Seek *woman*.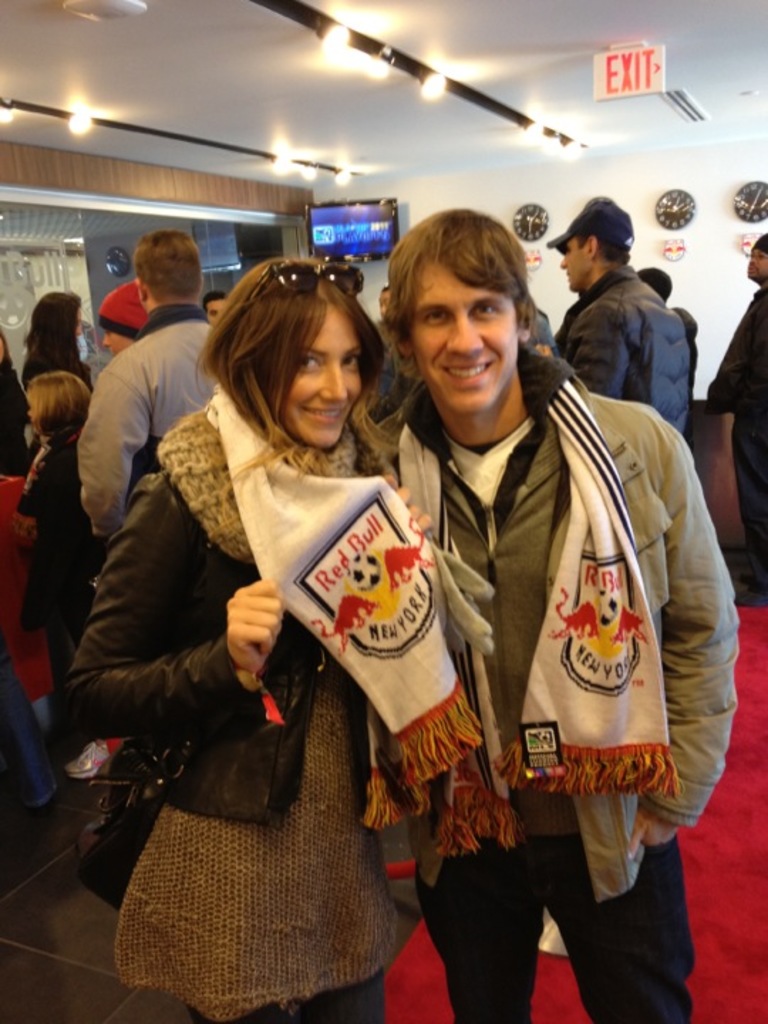
x1=13 y1=370 x2=101 y2=808.
